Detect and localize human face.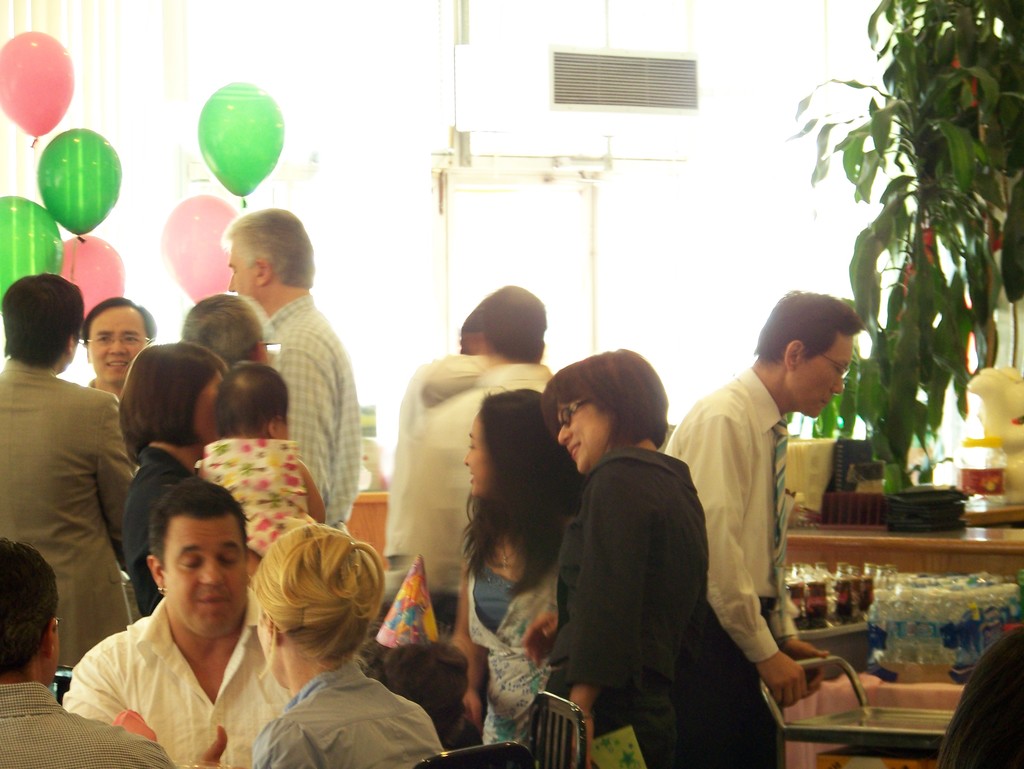
Localized at bbox=[225, 241, 256, 301].
